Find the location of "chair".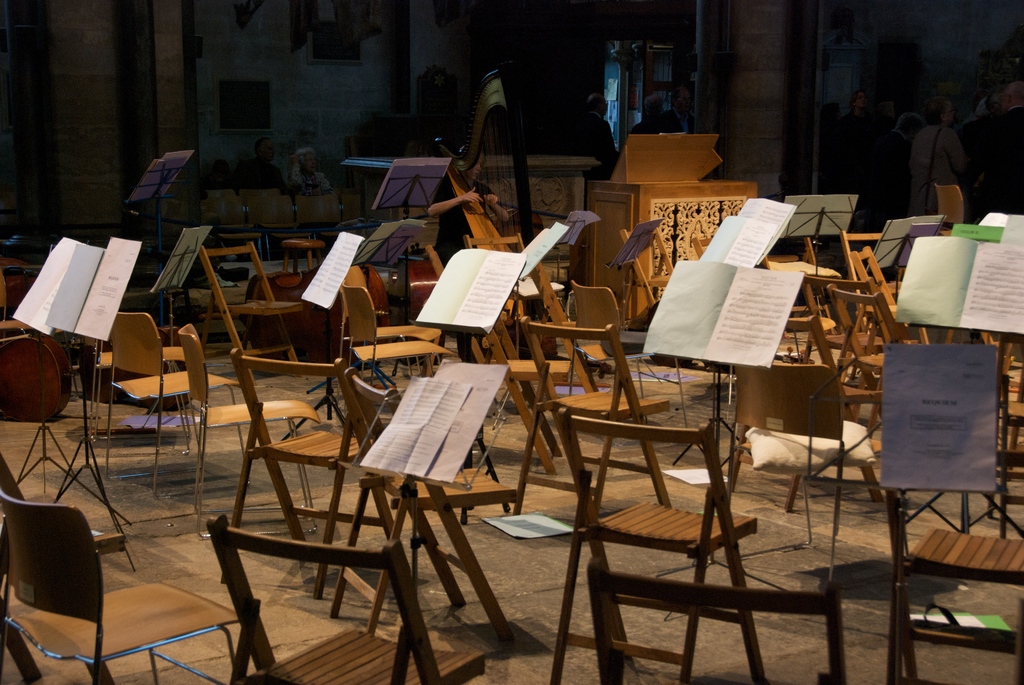
Location: [x1=876, y1=479, x2=1023, y2=684].
